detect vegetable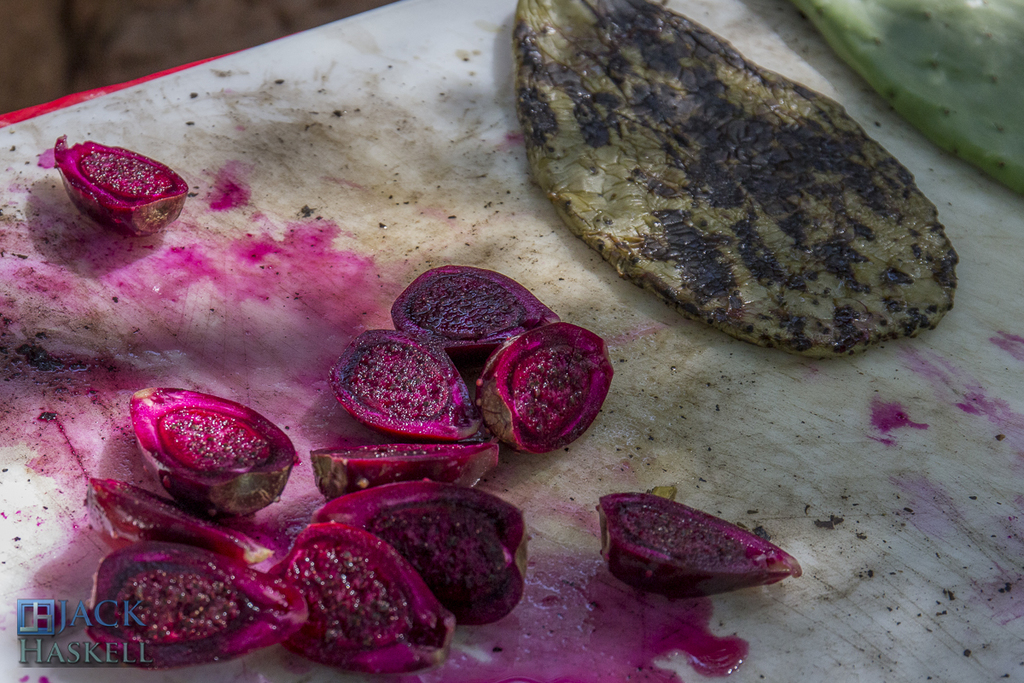
597/495/802/599
